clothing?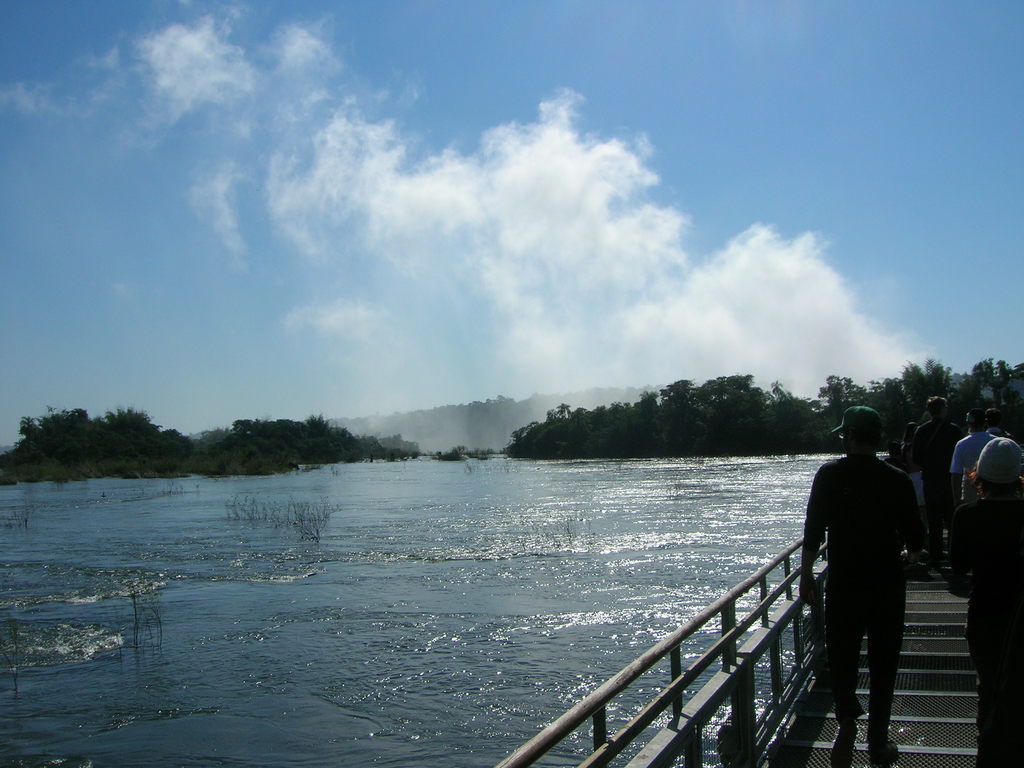
(812,417,924,713)
